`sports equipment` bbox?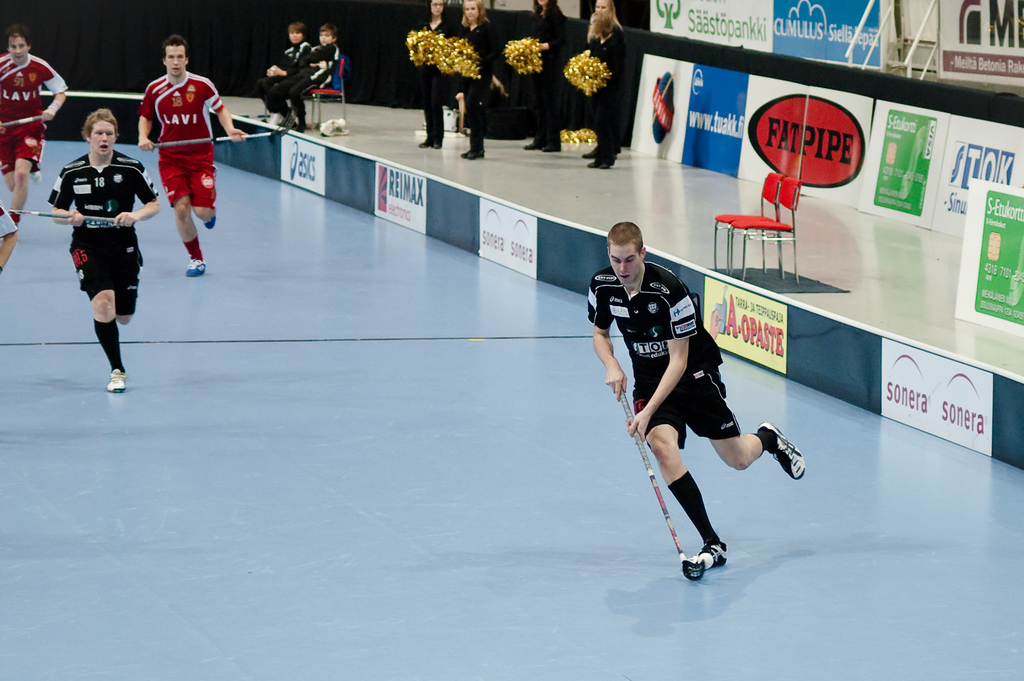
<box>614,381,707,582</box>
